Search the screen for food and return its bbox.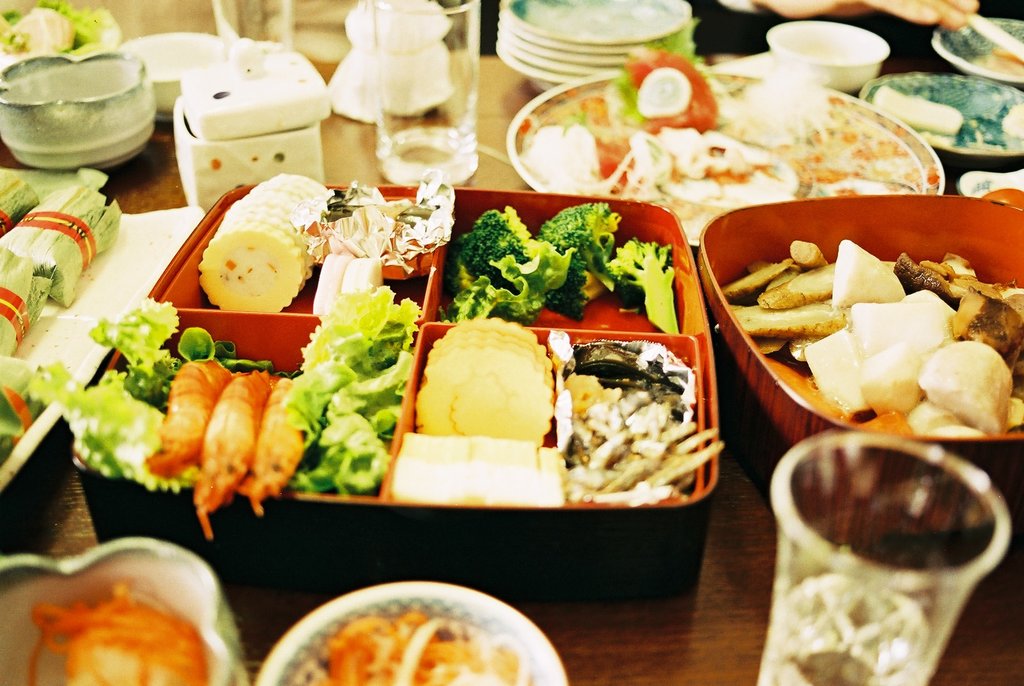
Found: BBox(0, 348, 52, 470).
